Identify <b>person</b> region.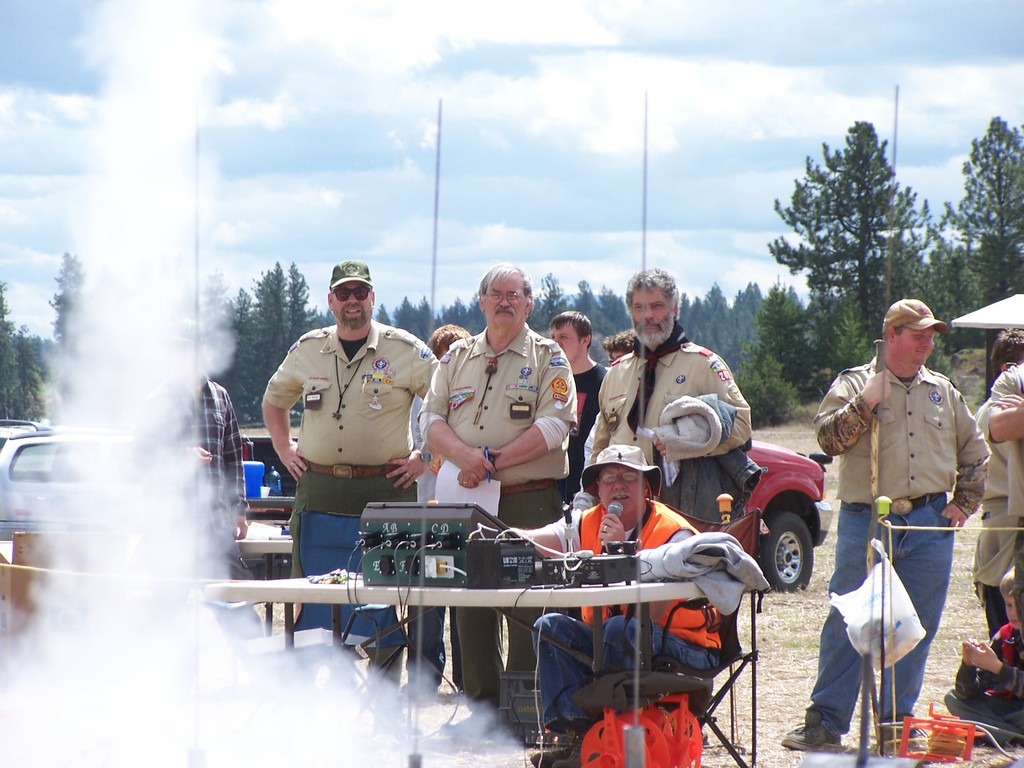
Region: (406,323,462,710).
